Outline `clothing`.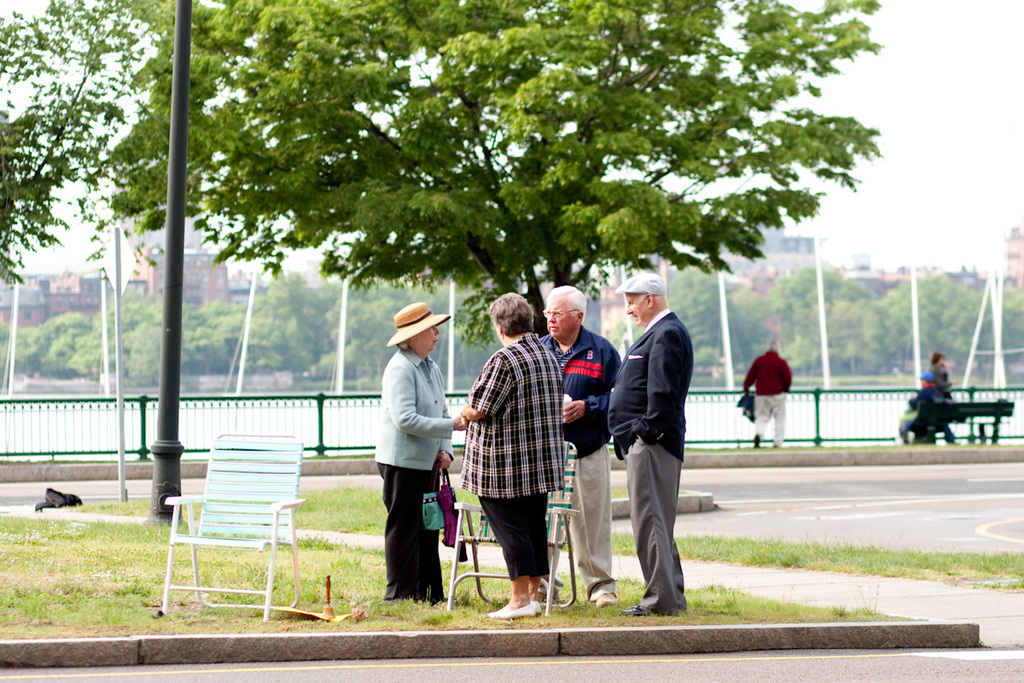
Outline: 921,368,957,440.
